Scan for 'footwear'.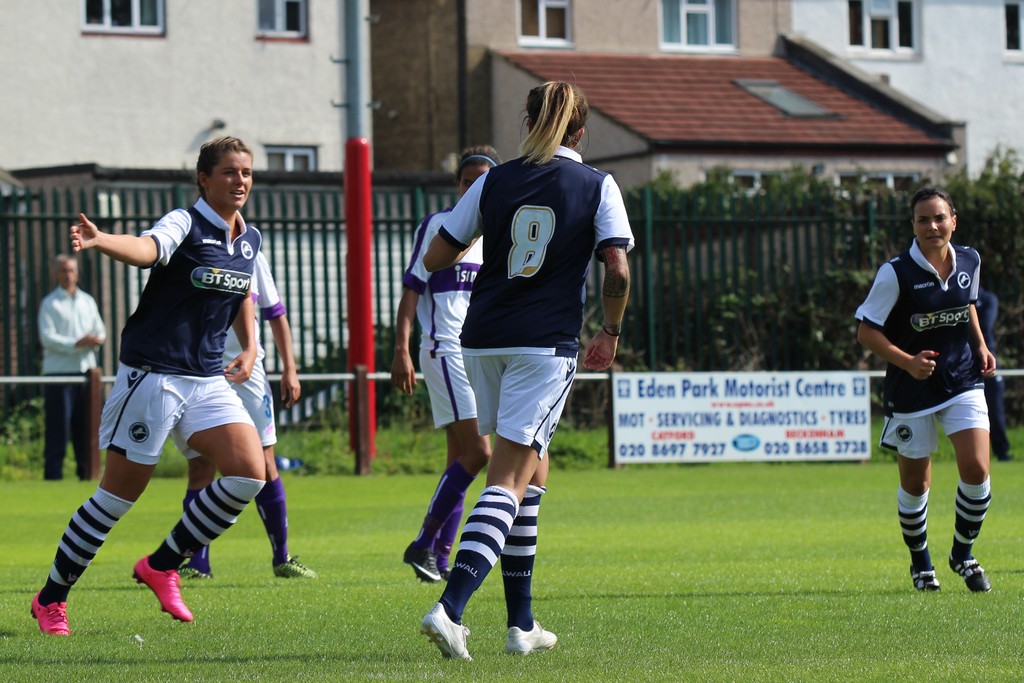
Scan result: box=[419, 604, 467, 661].
